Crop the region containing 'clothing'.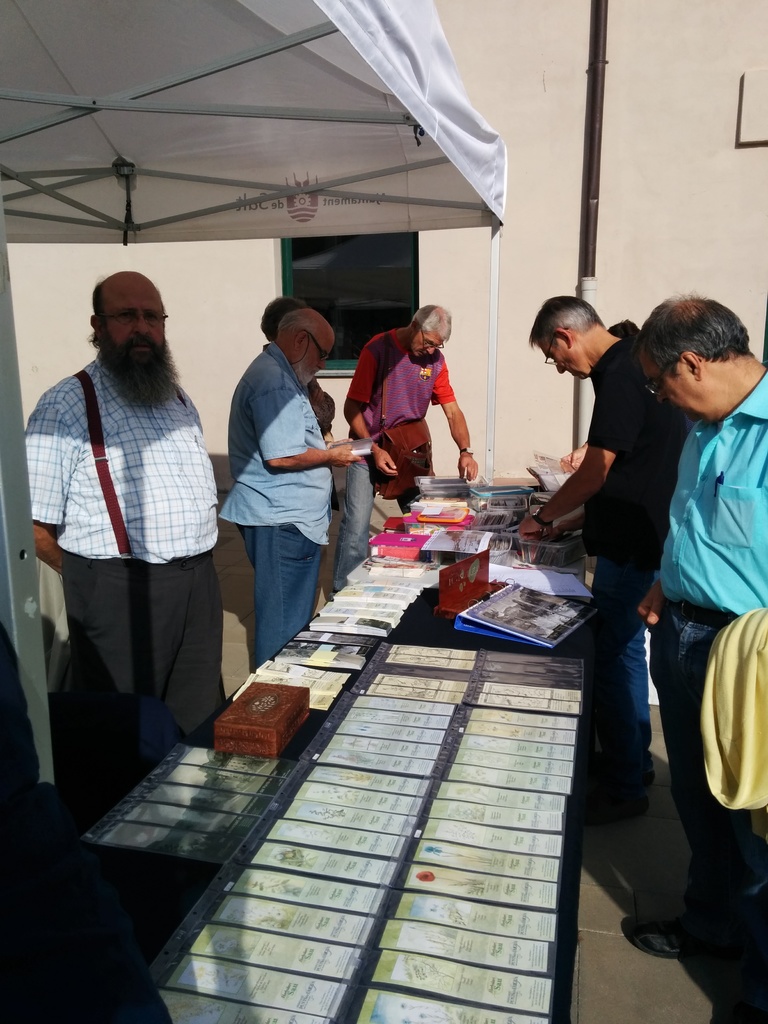
Crop region: 219 337 343 666.
